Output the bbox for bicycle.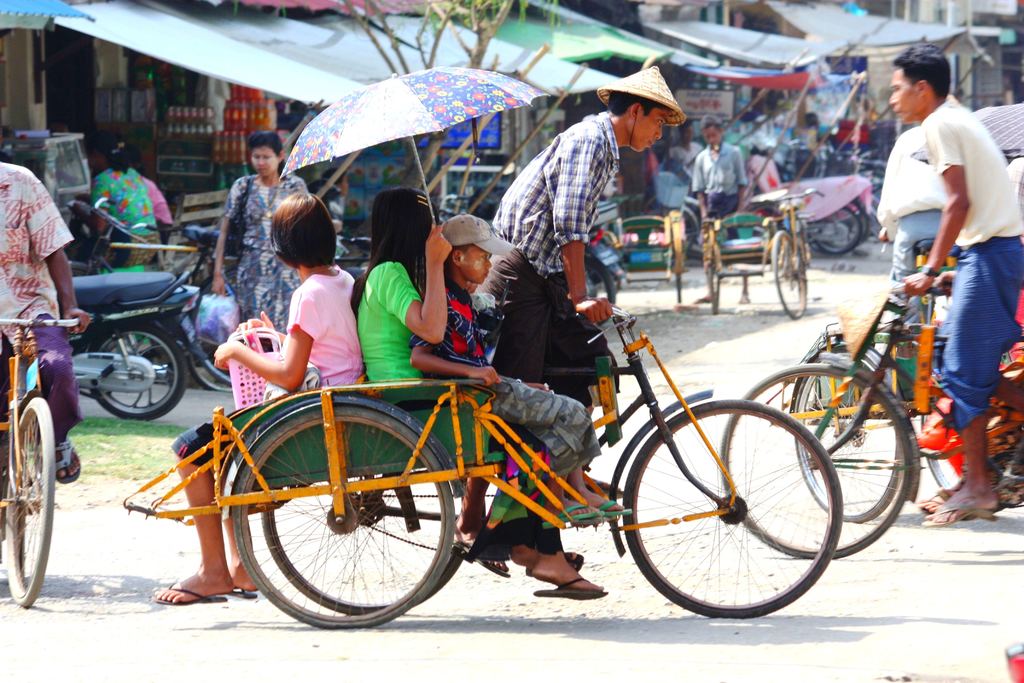
(76, 195, 238, 404).
